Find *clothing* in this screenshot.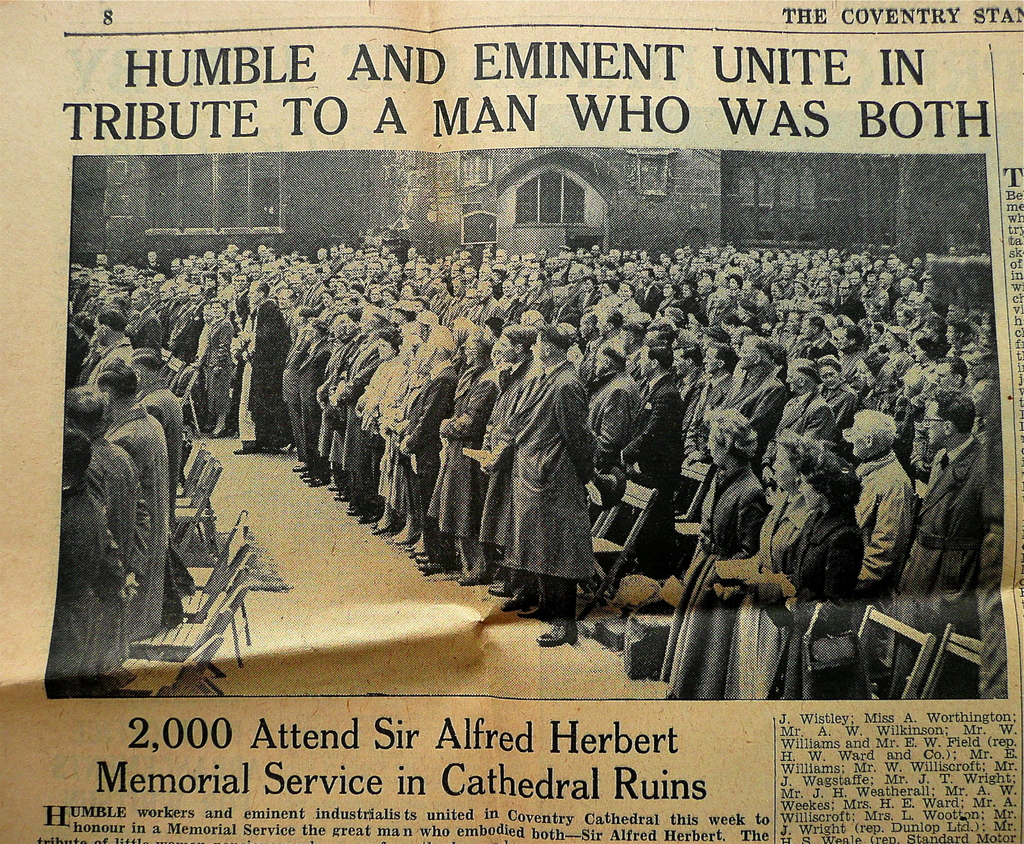
The bounding box for *clothing* is rect(125, 416, 164, 615).
